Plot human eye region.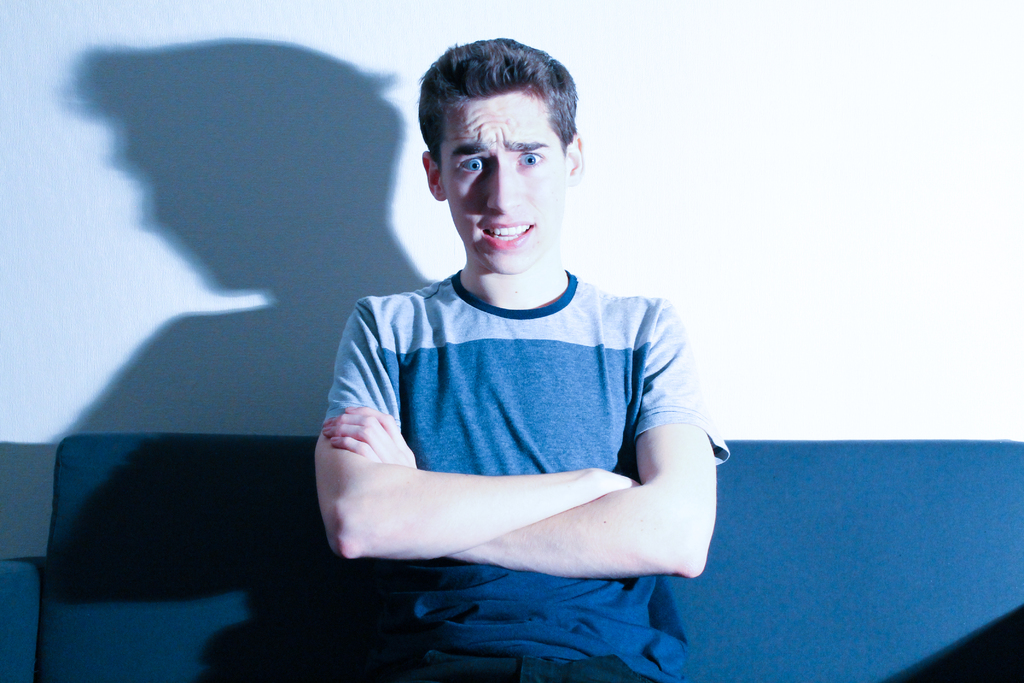
Plotted at bbox=(458, 156, 493, 176).
